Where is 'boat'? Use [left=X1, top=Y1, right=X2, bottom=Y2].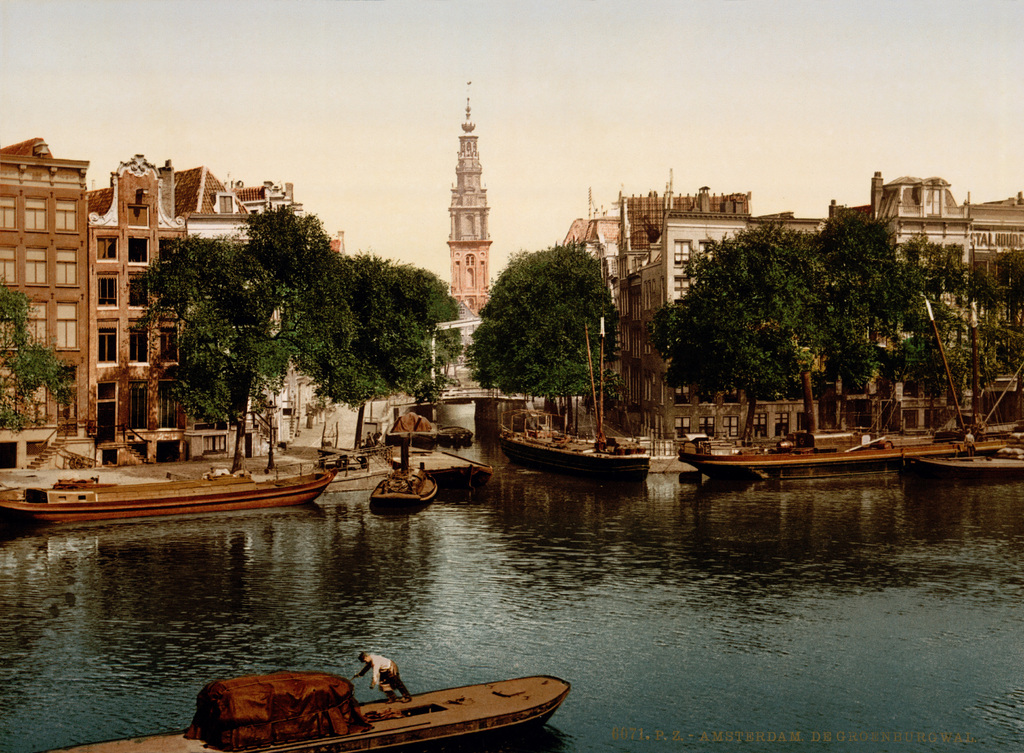
[left=372, top=466, right=433, bottom=509].
